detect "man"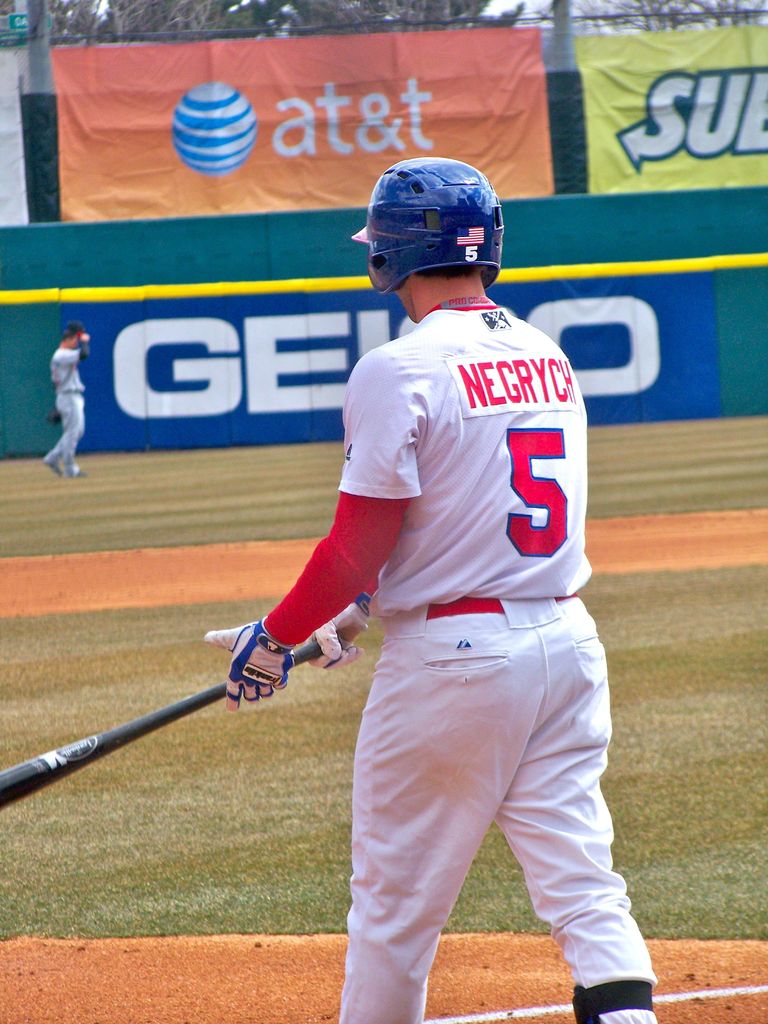
188 121 645 1003
